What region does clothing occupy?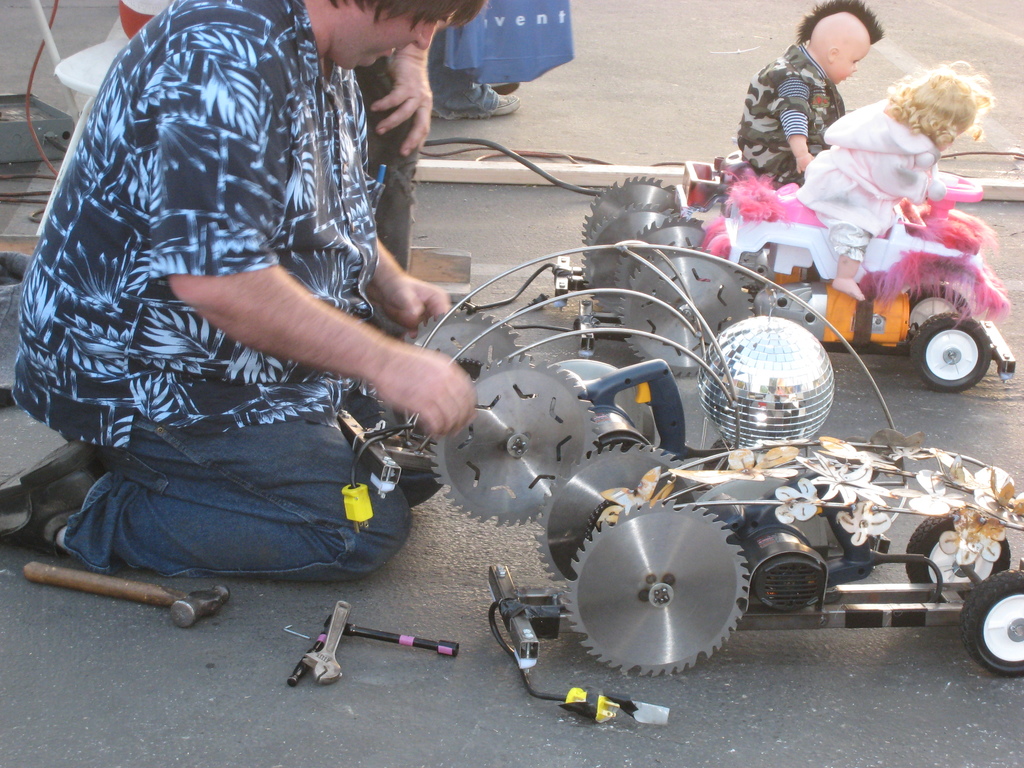
bbox=(425, 0, 577, 88).
